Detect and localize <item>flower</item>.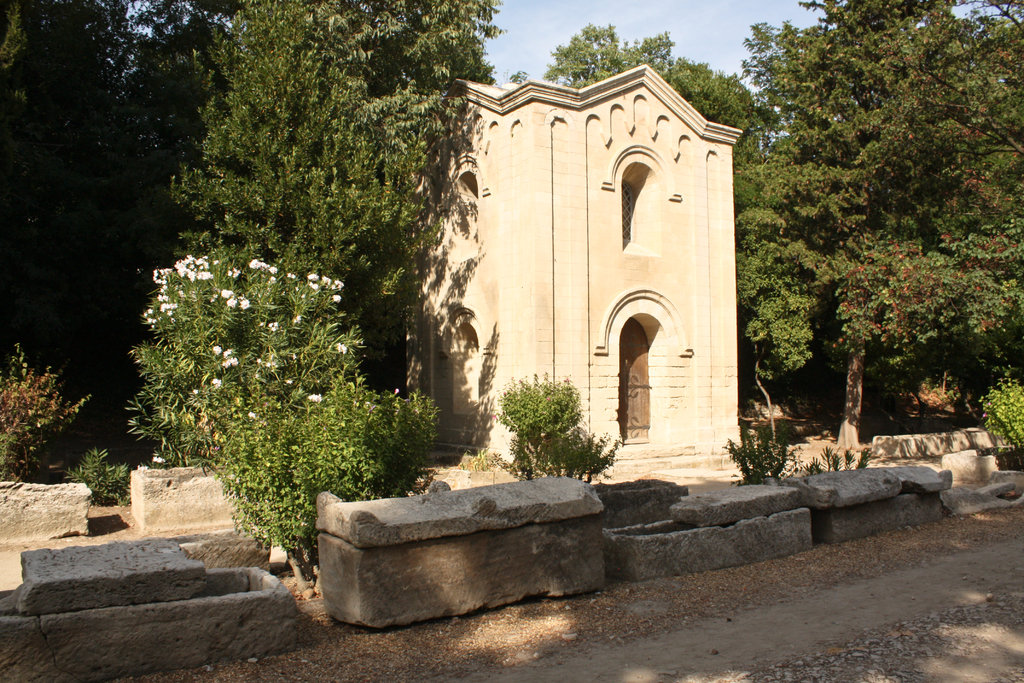
Localized at {"x1": 283, "y1": 375, "x2": 297, "y2": 386}.
